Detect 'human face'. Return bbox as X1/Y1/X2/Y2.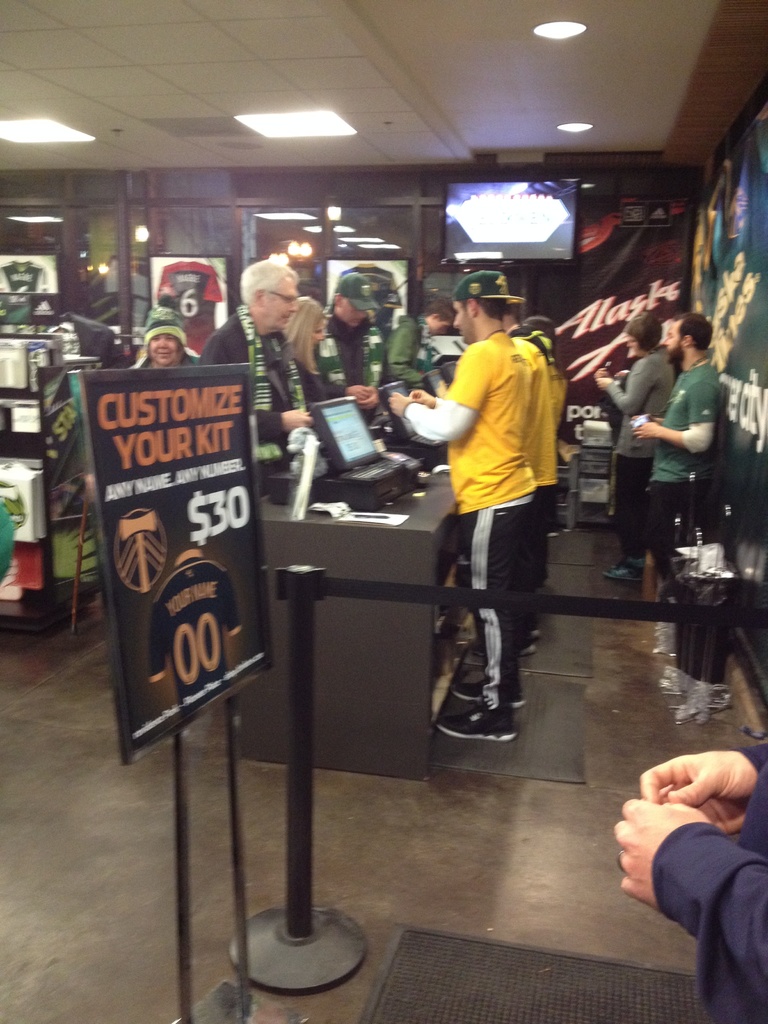
432/319/451/335.
